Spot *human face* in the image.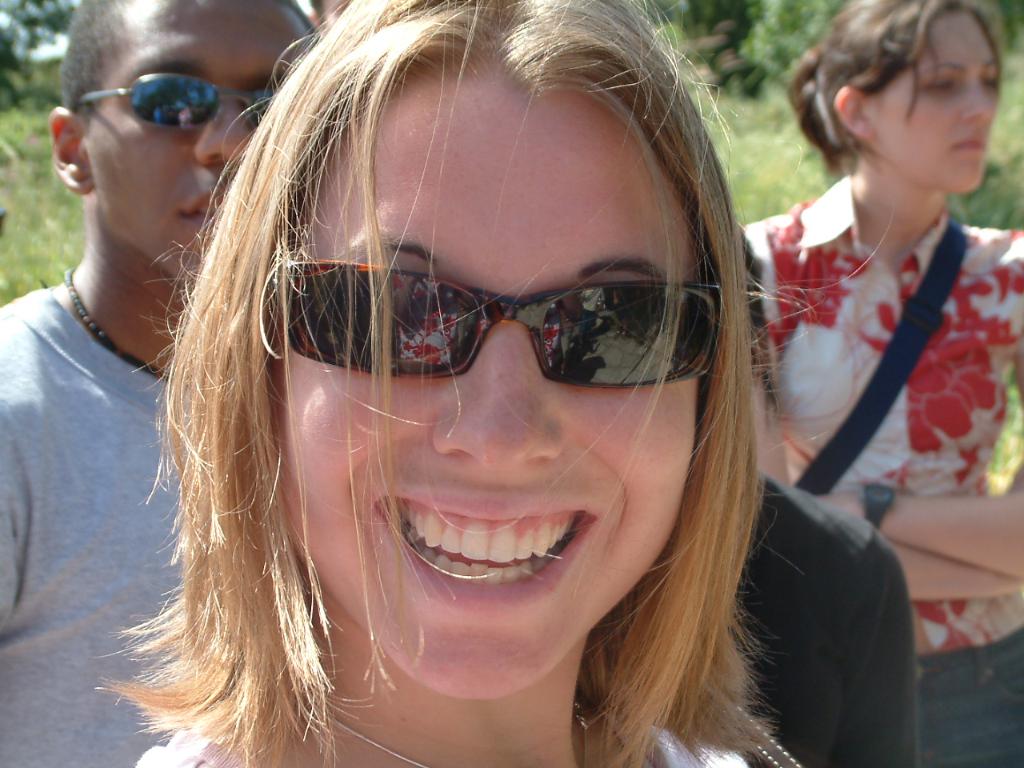
*human face* found at locate(870, 5, 1002, 186).
